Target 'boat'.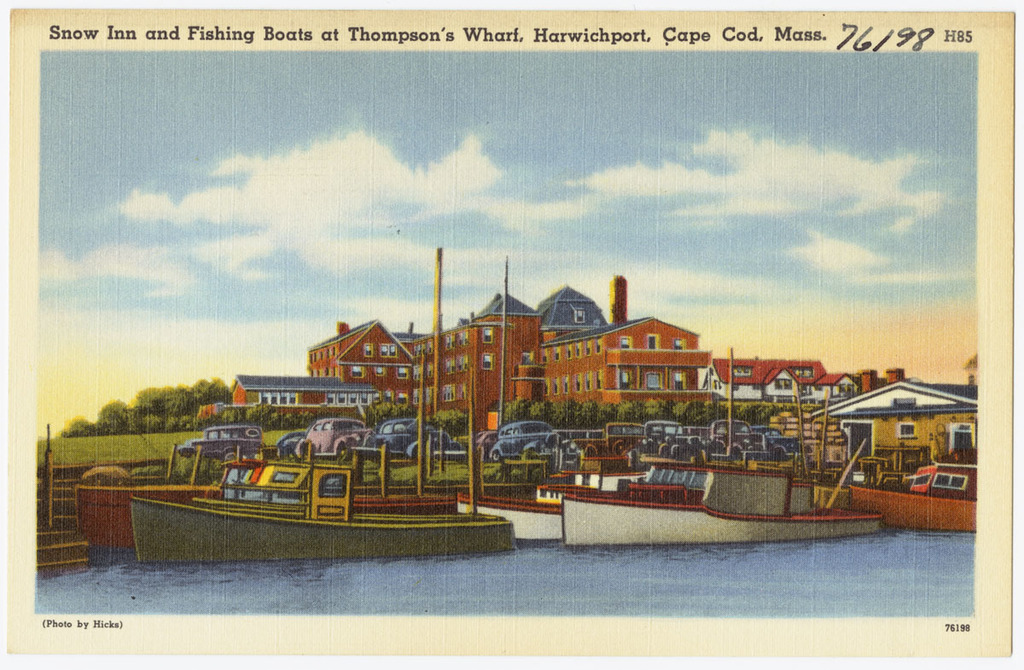
Target region: x1=556, y1=347, x2=887, y2=546.
